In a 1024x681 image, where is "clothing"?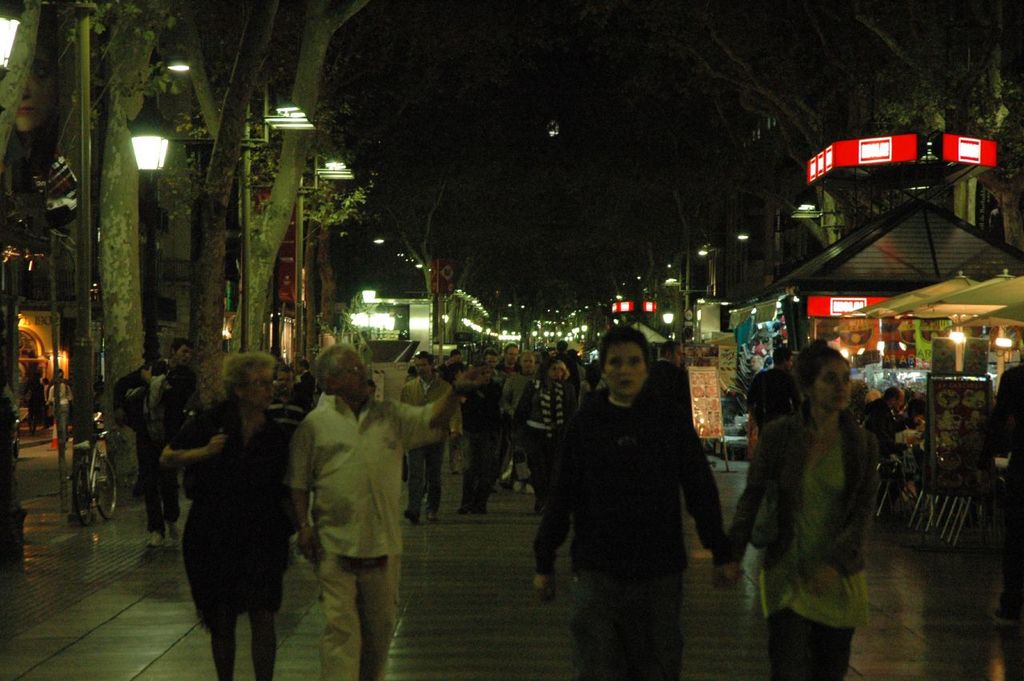
select_region(863, 401, 900, 462).
